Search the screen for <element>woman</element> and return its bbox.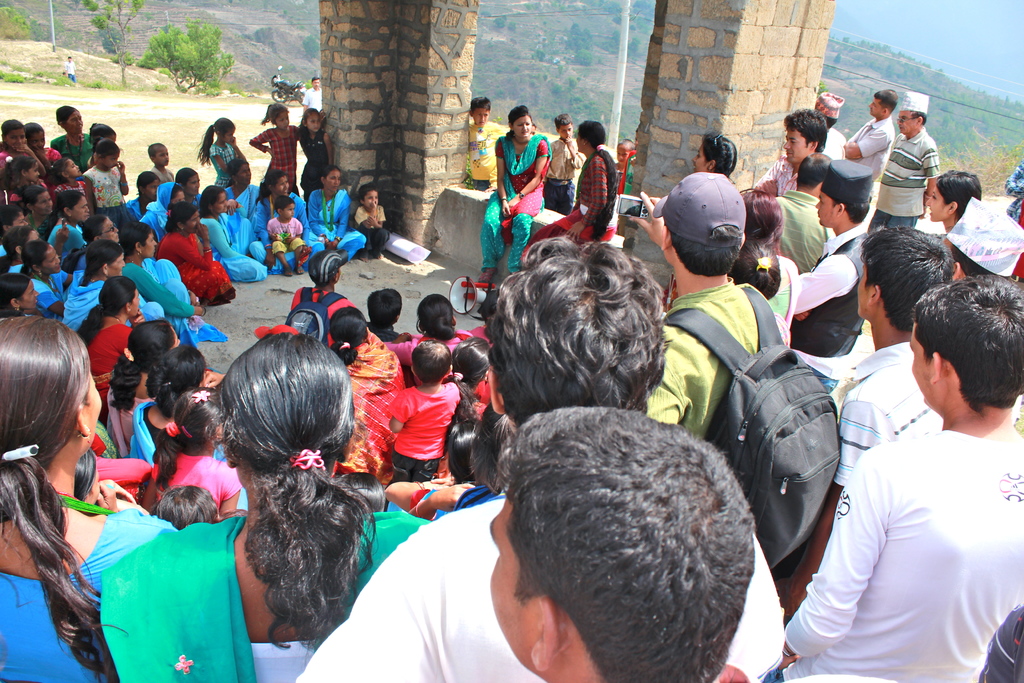
Found: {"left": 408, "top": 292, "right": 476, "bottom": 391}.
